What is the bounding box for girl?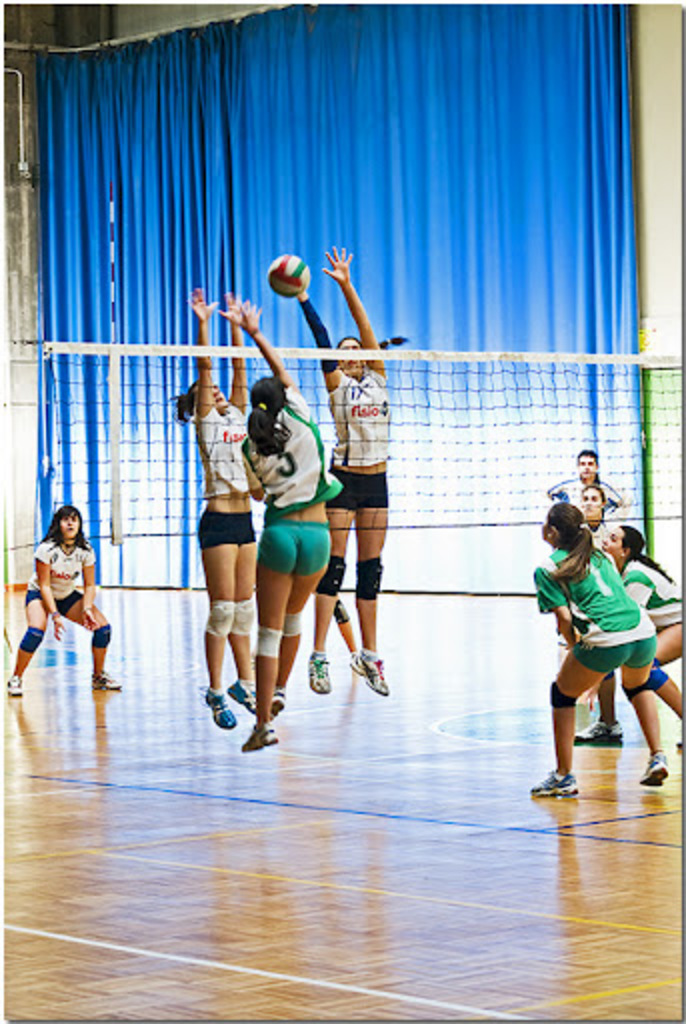
530 502 670 800.
